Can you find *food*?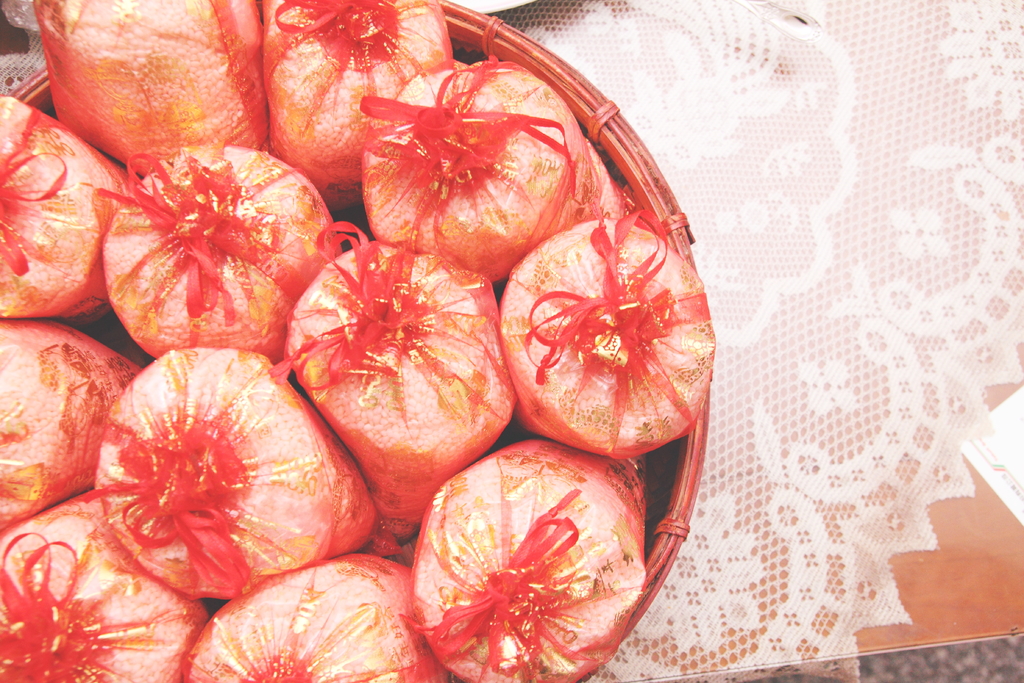
Yes, bounding box: select_region(520, 188, 722, 436).
